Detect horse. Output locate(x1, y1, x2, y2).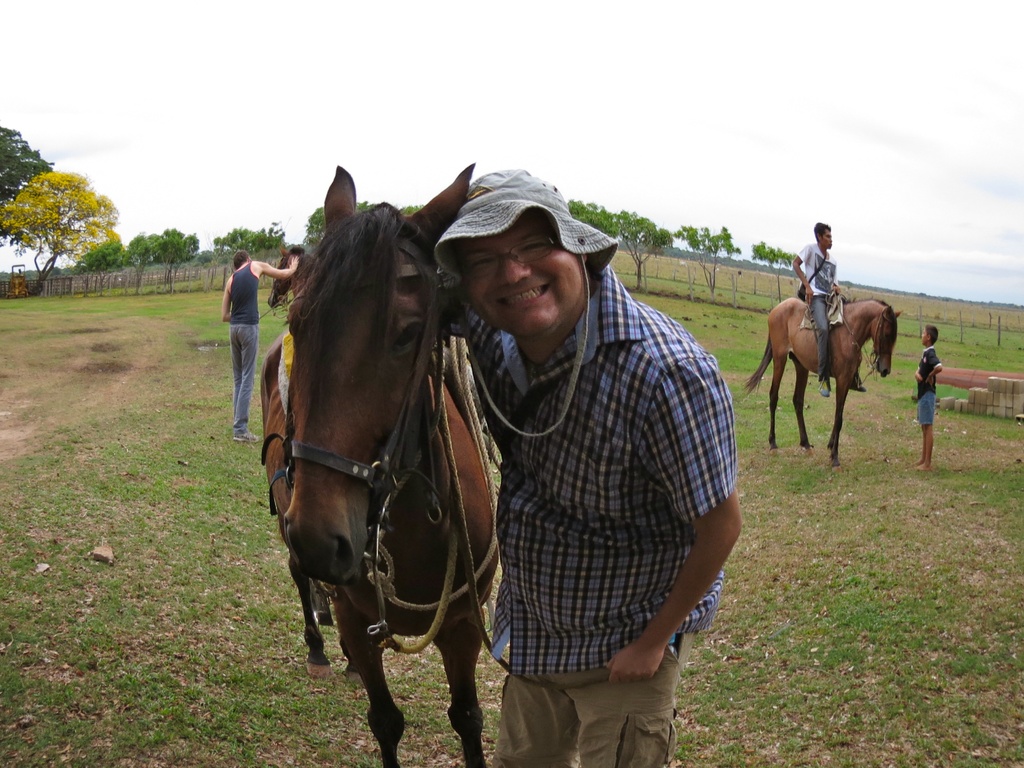
locate(257, 159, 525, 767).
